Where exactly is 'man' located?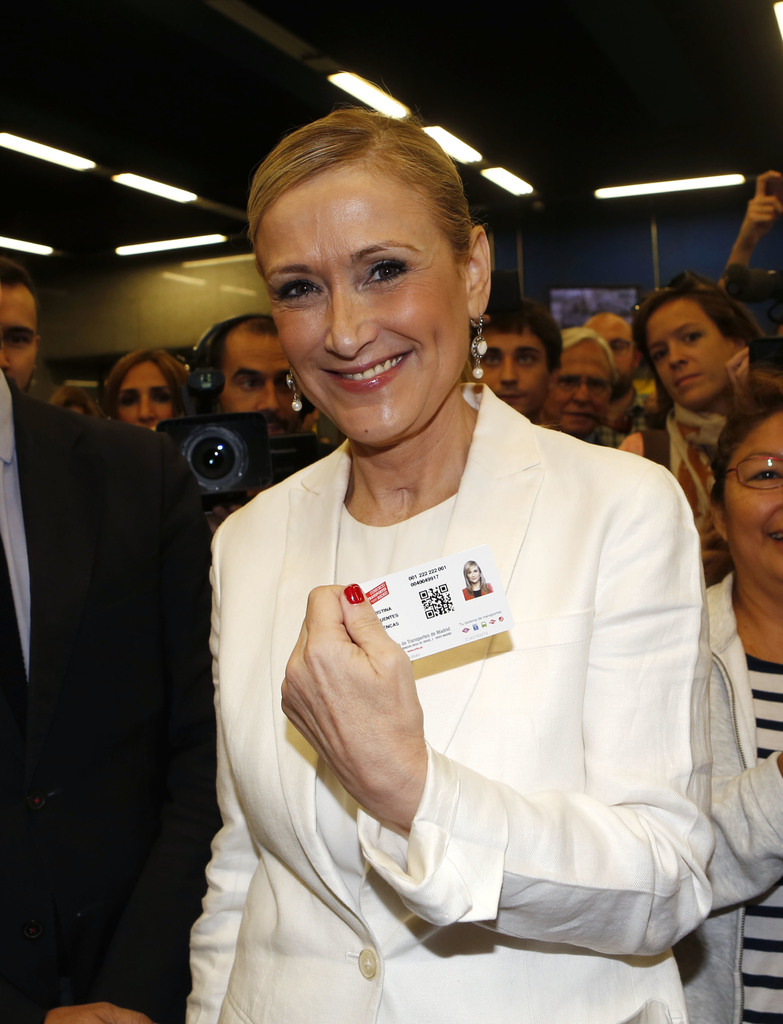
Its bounding box is rect(580, 314, 663, 449).
